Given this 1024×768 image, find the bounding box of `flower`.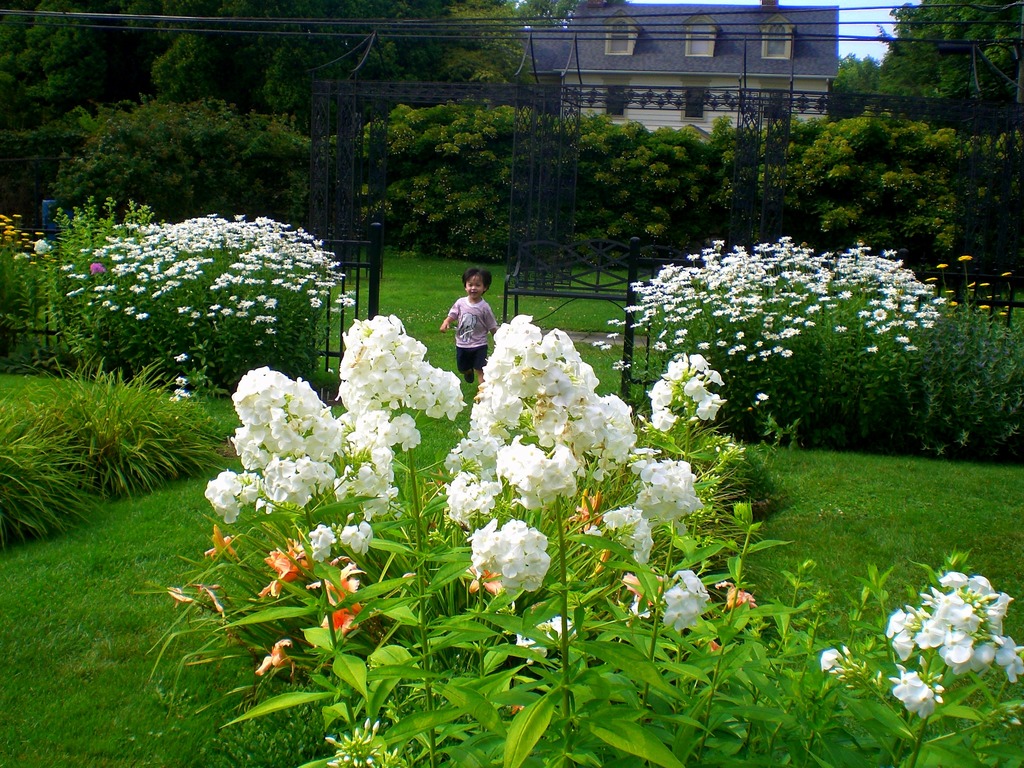
BBox(606, 316, 616, 326).
